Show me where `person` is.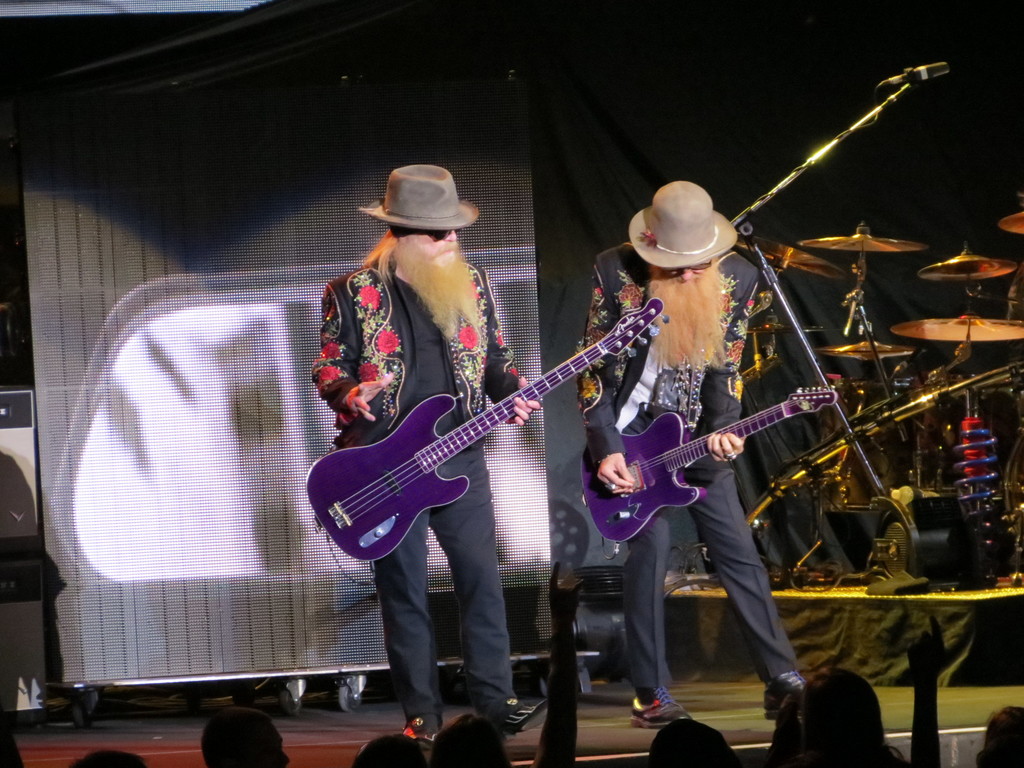
`person` is at select_region(582, 197, 838, 709).
